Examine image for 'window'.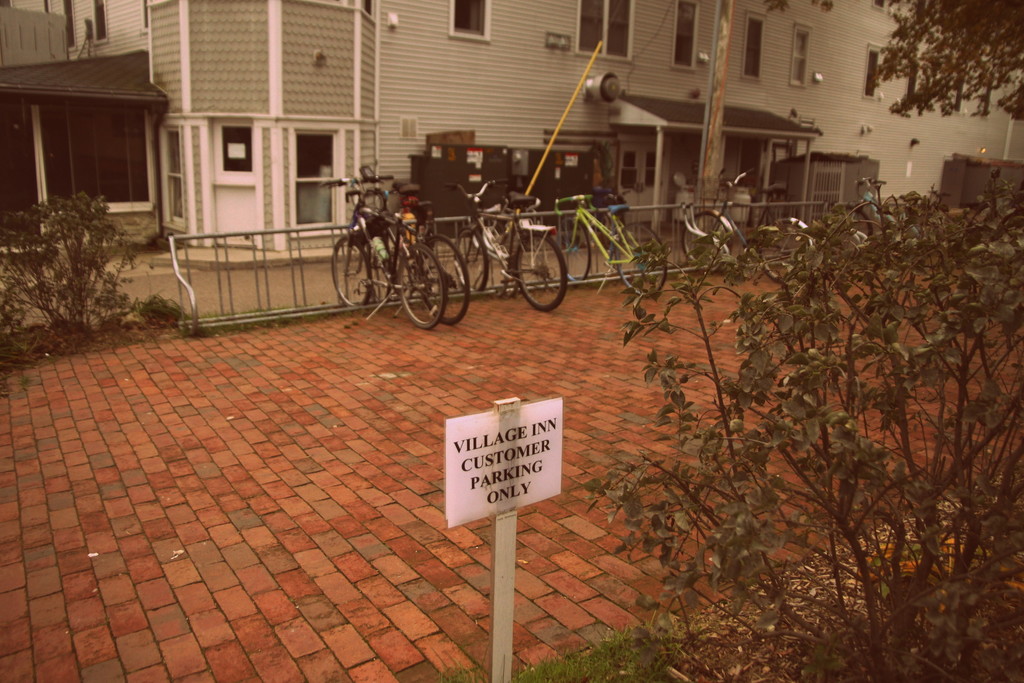
Examination result: <box>860,42,885,97</box>.
